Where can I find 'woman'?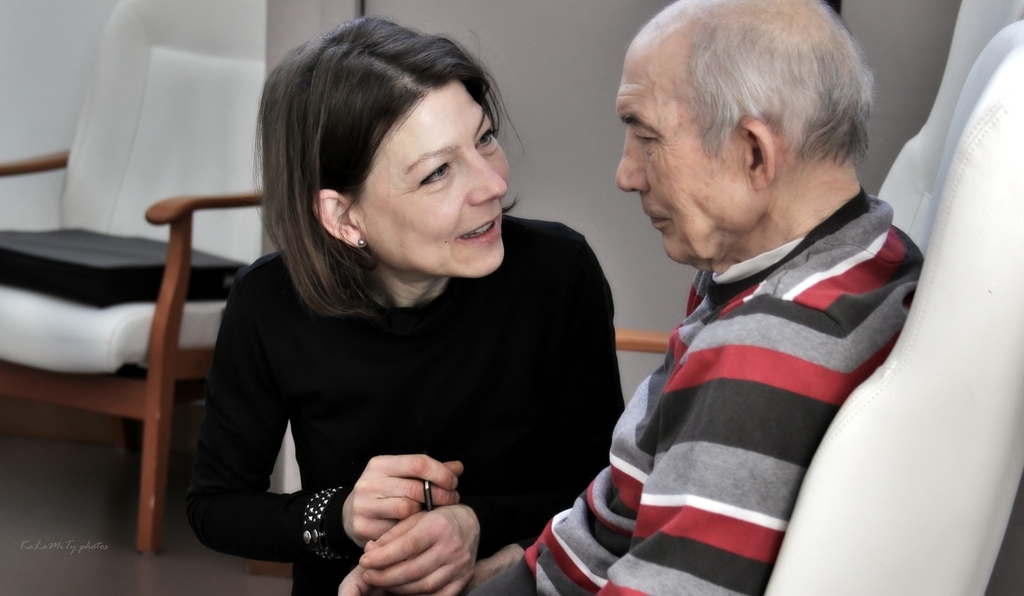
You can find it at rect(191, 6, 627, 595).
